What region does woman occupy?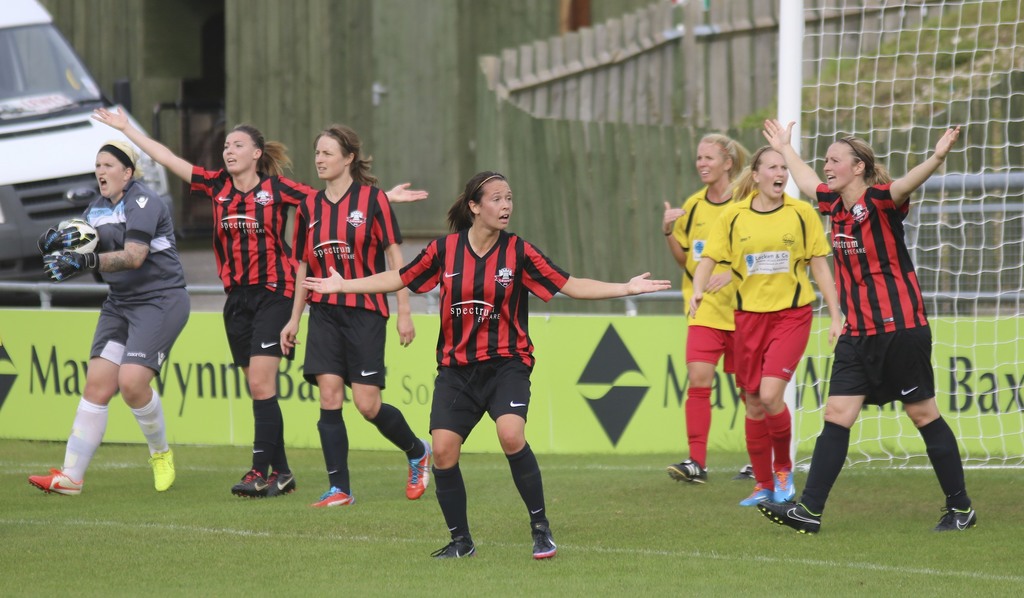
x1=87 y1=104 x2=431 y2=499.
